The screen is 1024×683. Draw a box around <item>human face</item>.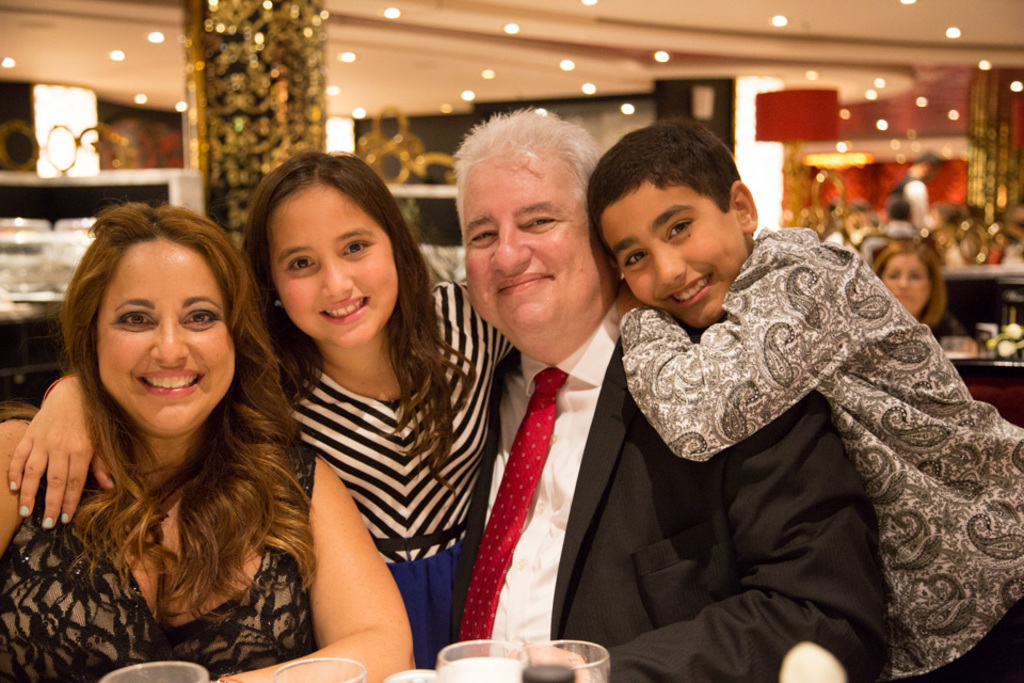
region(265, 184, 397, 348).
